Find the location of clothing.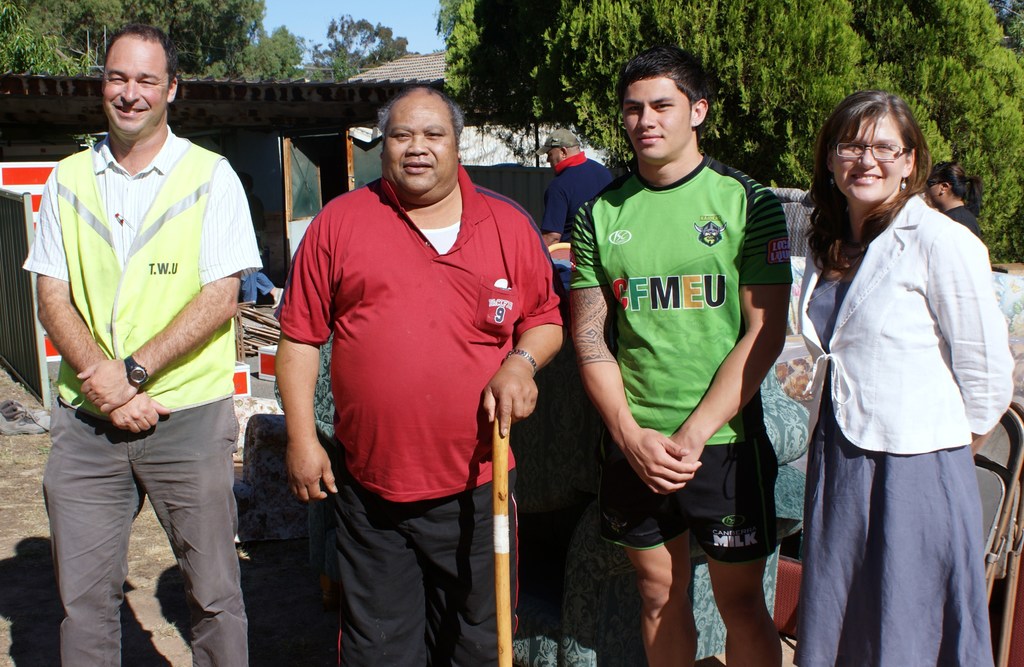
Location: bbox=[943, 201, 981, 235].
